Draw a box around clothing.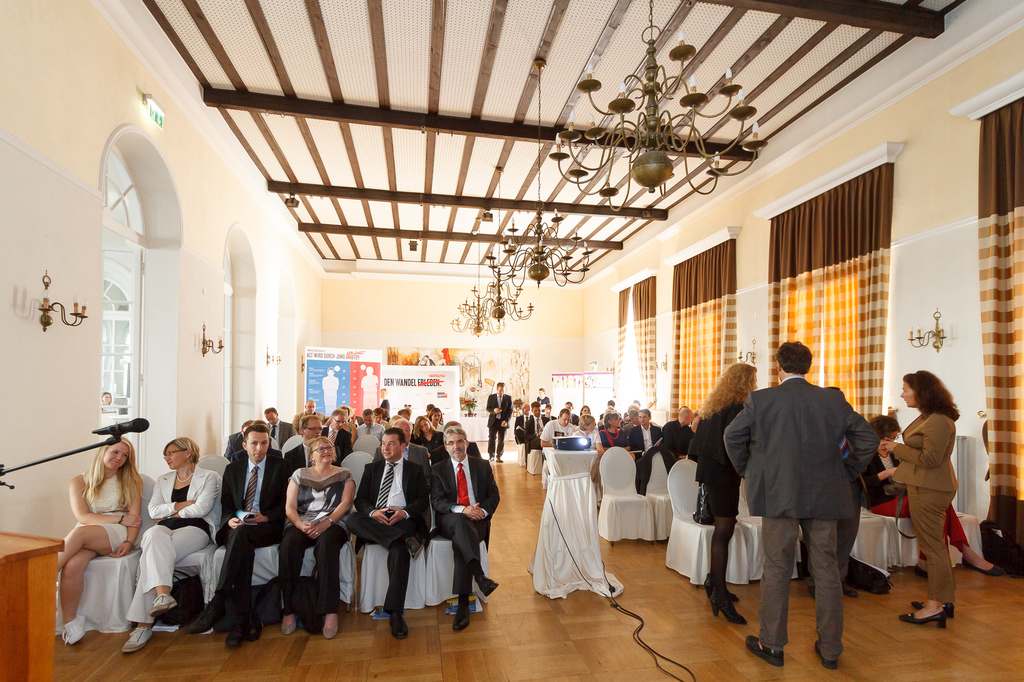
[377,443,426,463].
